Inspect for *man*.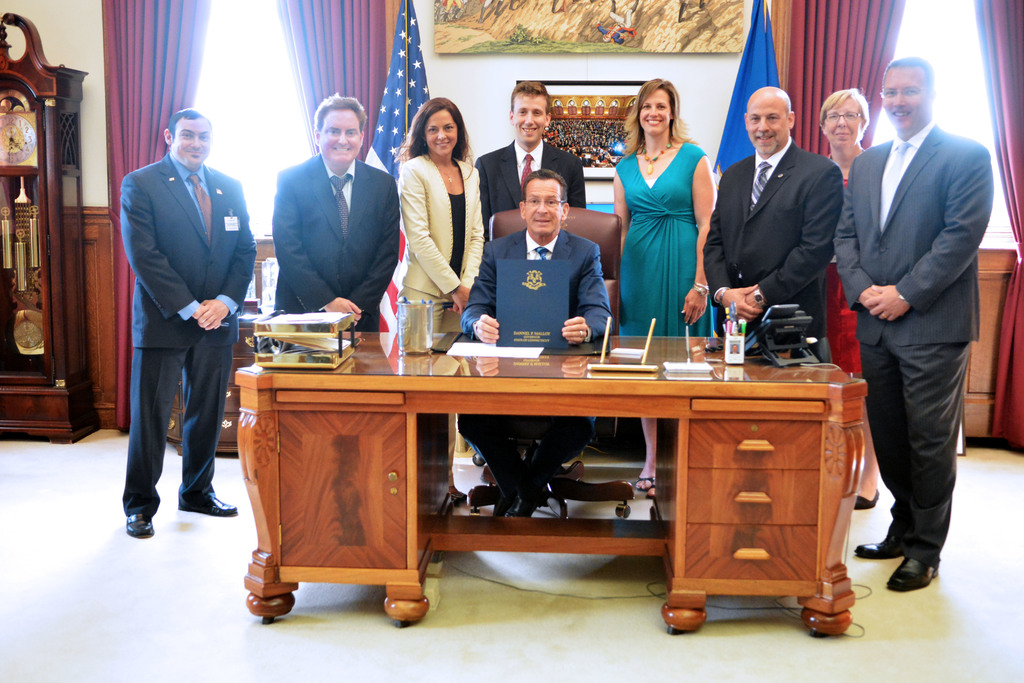
Inspection: pyautogui.locateOnScreen(701, 88, 846, 363).
